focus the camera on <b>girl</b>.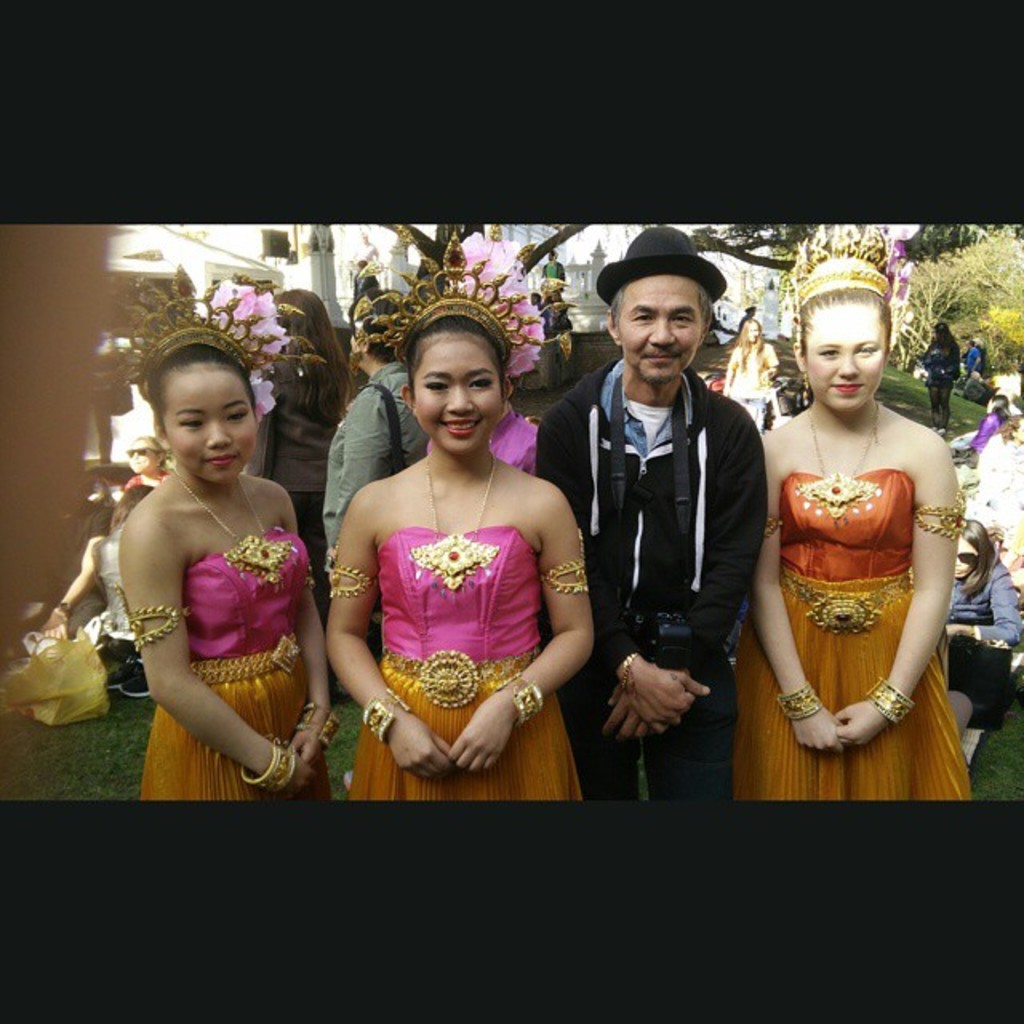
Focus region: select_region(722, 318, 773, 426).
